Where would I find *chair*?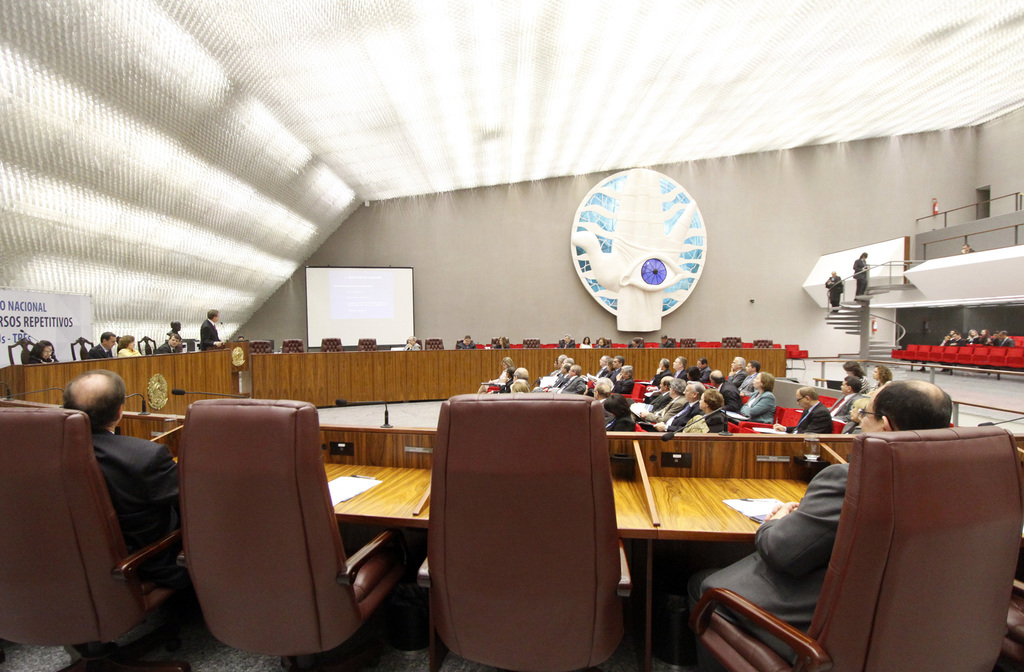
At 630/382/646/404.
